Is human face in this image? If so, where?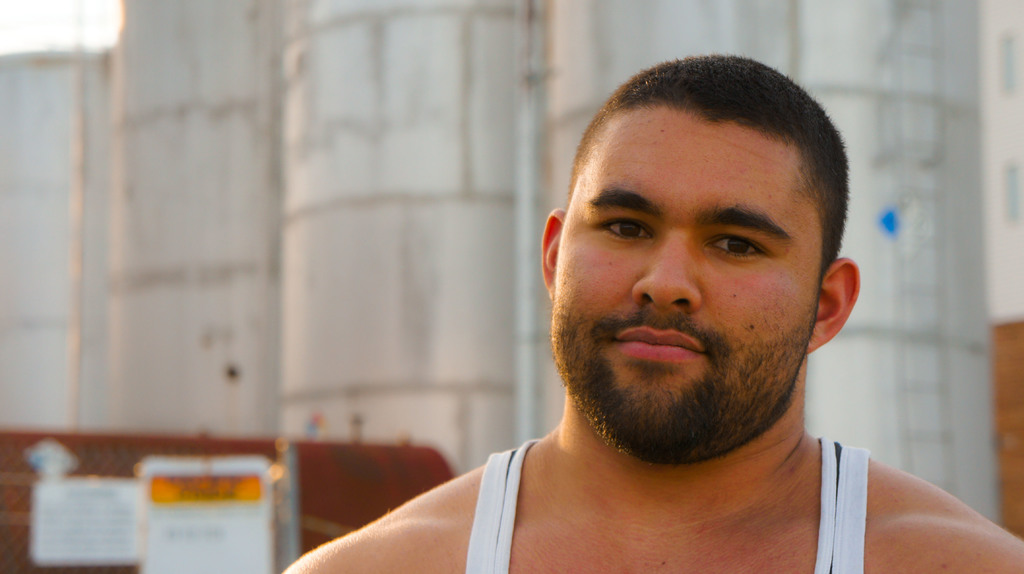
Yes, at l=557, t=114, r=828, b=443.
